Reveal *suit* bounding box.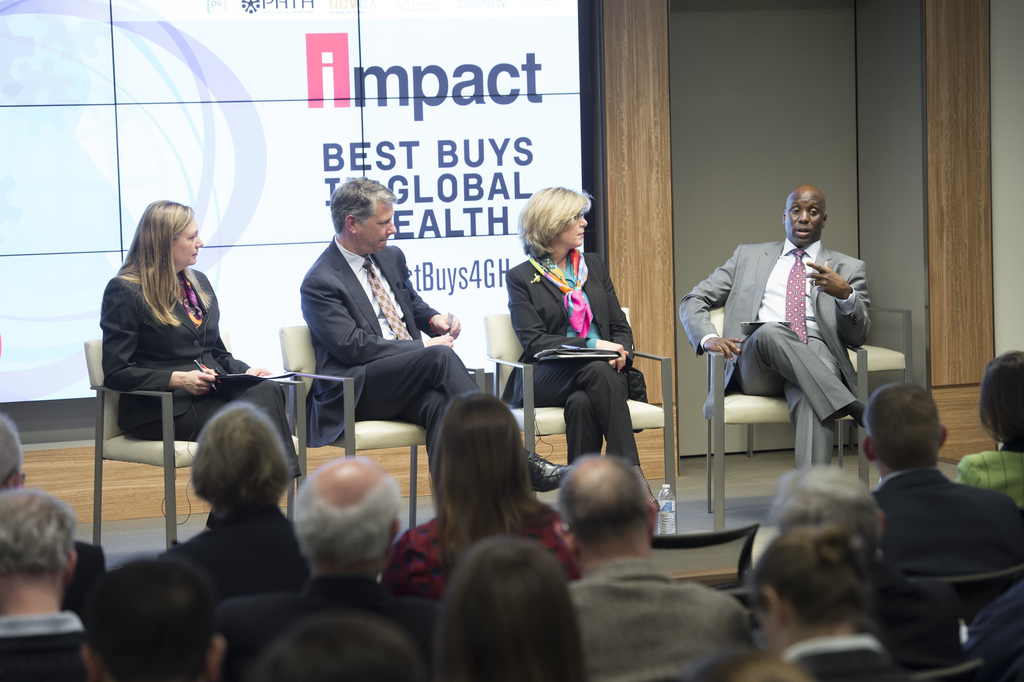
Revealed: Rect(678, 244, 874, 468).
